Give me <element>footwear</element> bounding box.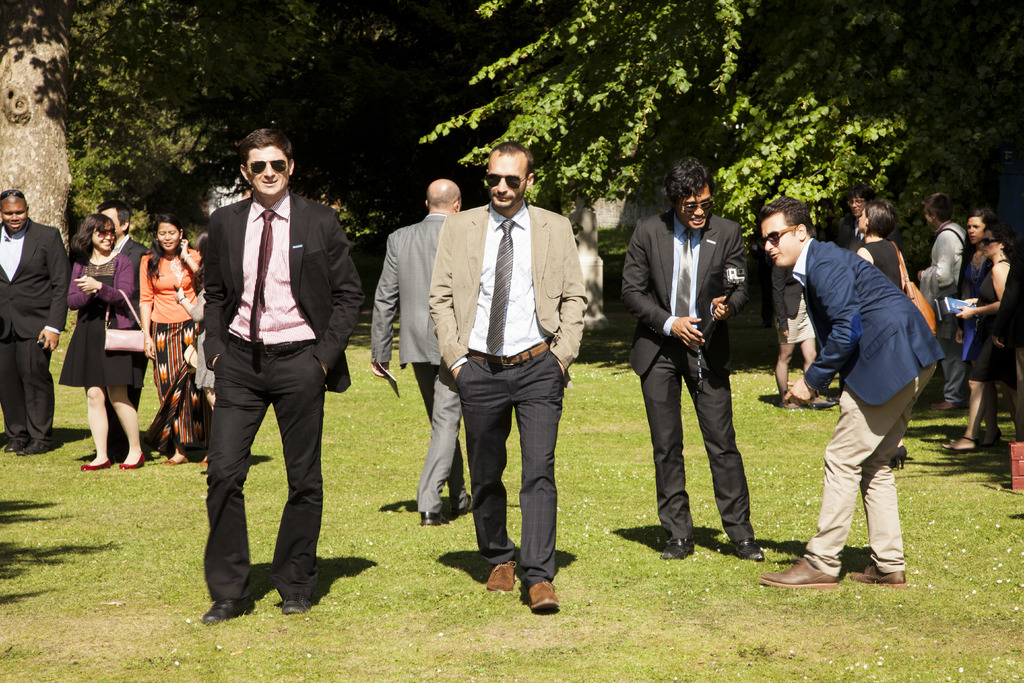
<bbox>780, 404, 797, 410</bbox>.
